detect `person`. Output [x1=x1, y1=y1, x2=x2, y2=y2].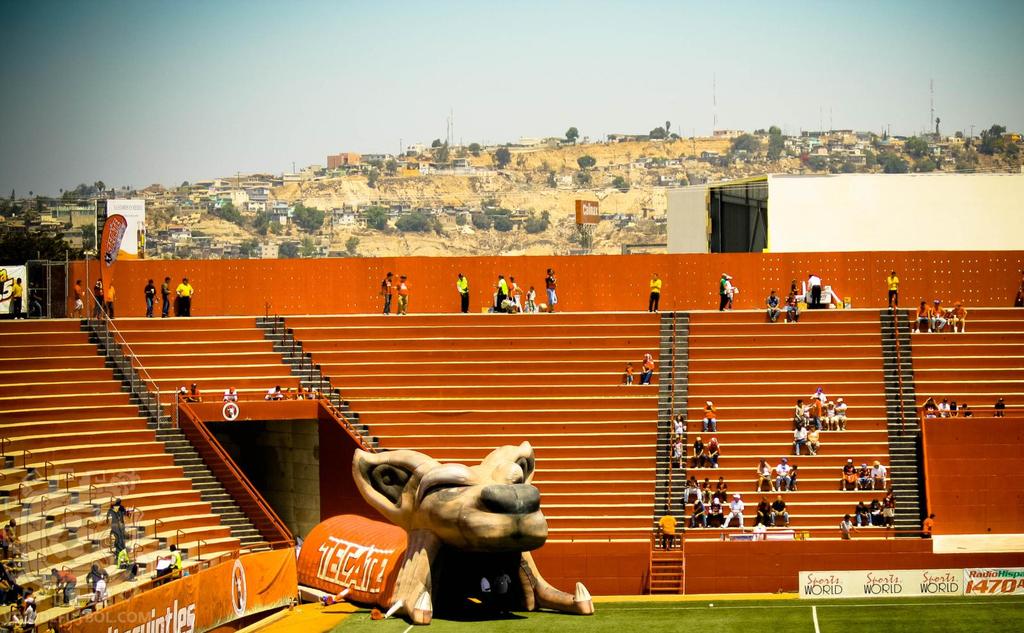
[x1=948, y1=400, x2=960, y2=417].
